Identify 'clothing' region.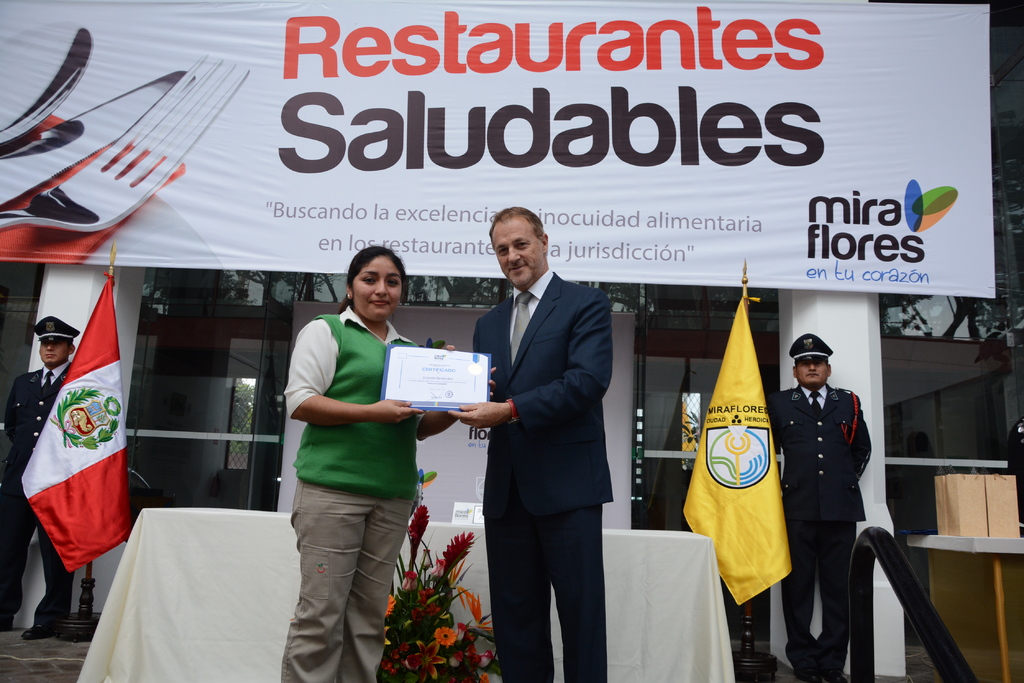
Region: crop(777, 325, 833, 365).
